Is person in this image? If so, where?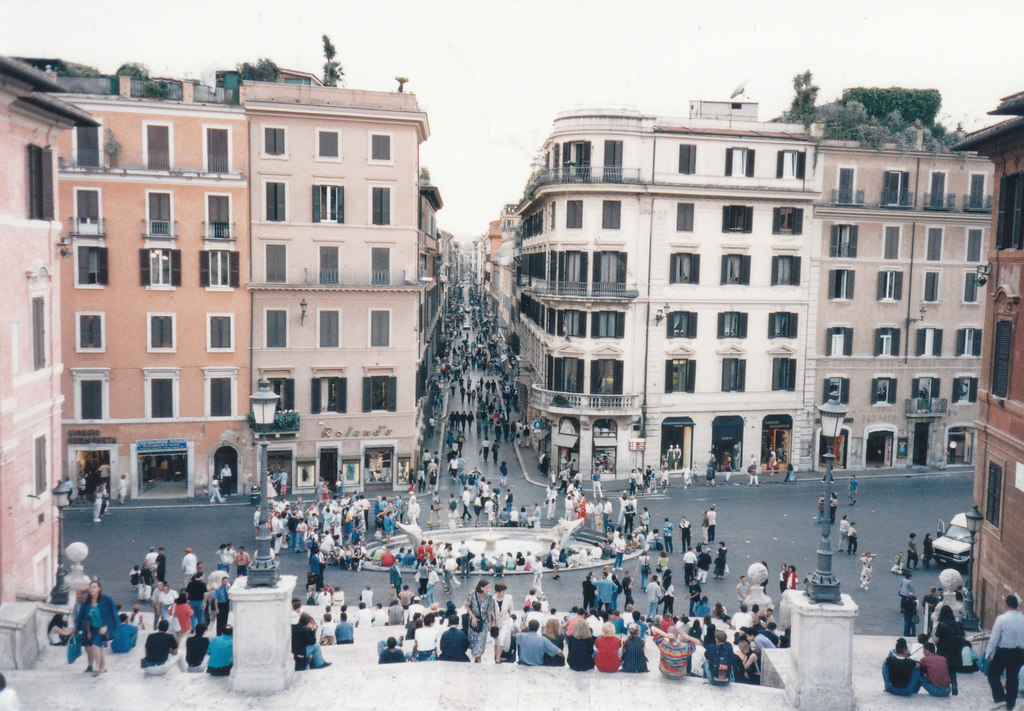
Yes, at 647/575/662/621.
